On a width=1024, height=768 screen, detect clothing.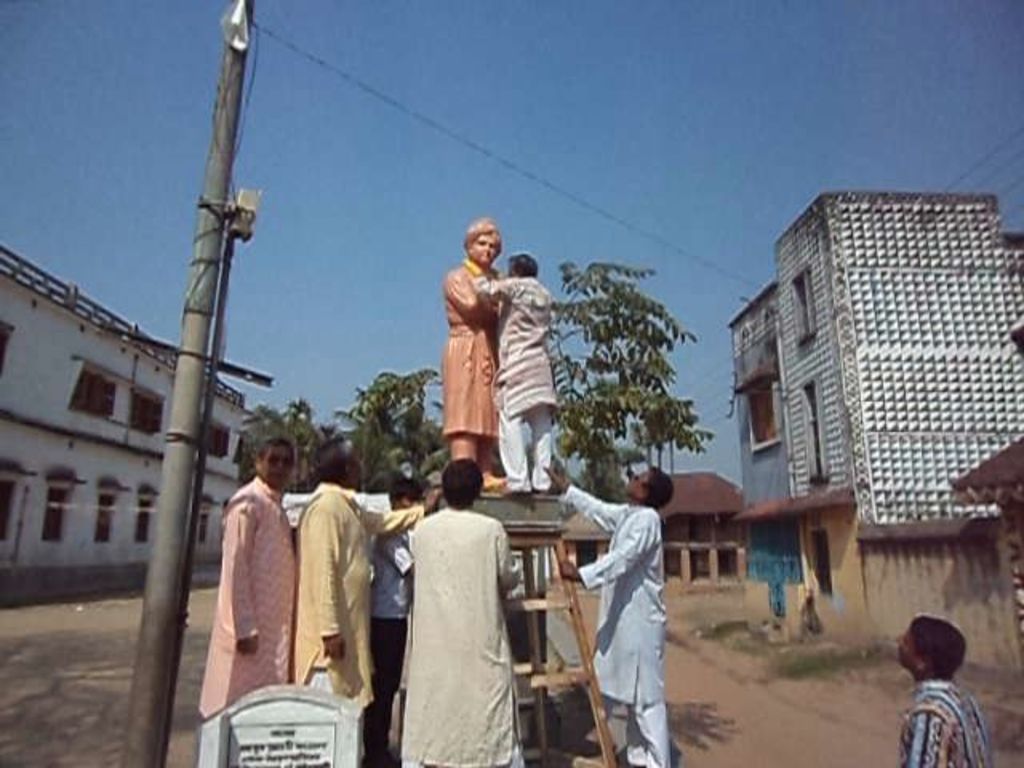
<bbox>496, 410, 550, 483</bbox>.
